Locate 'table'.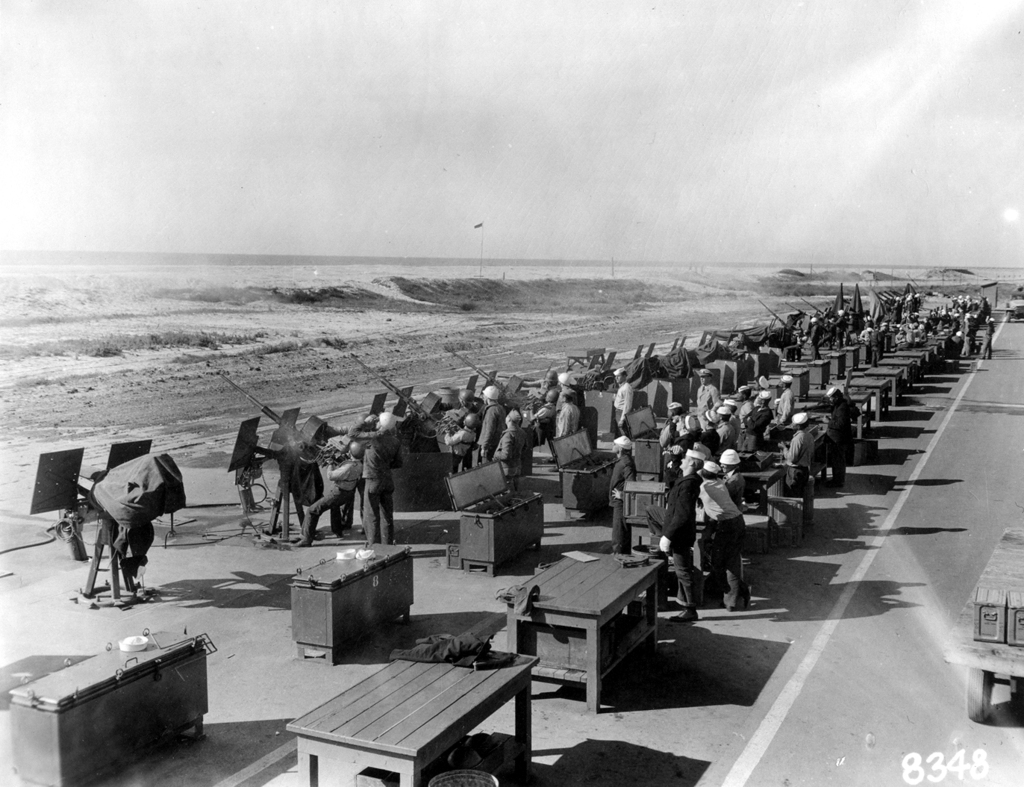
Bounding box: locate(888, 340, 947, 373).
